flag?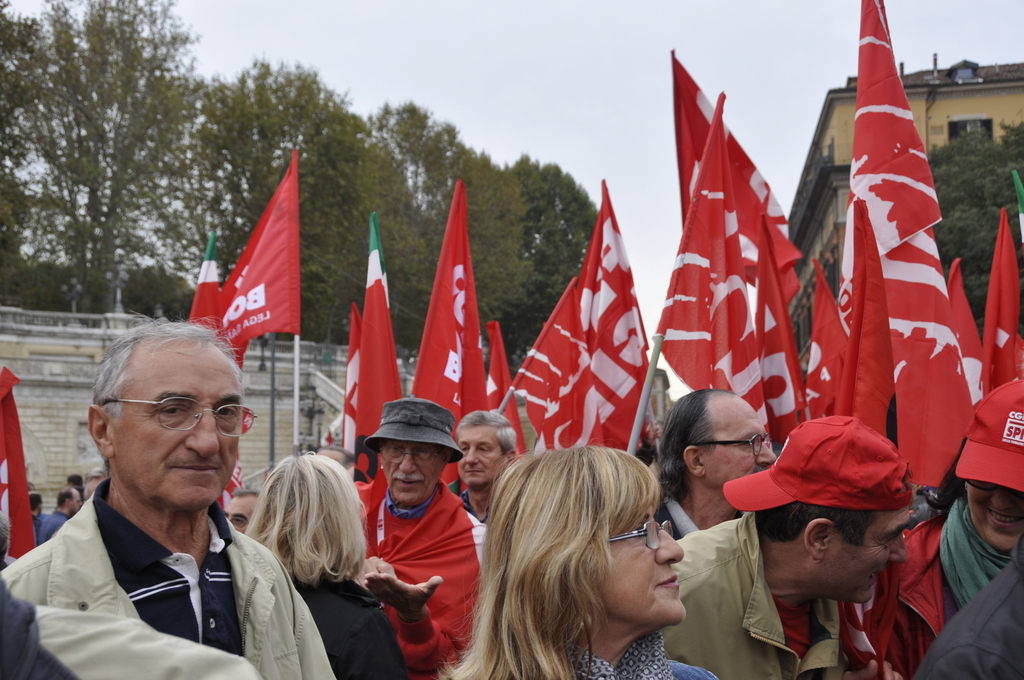
region(339, 307, 364, 478)
